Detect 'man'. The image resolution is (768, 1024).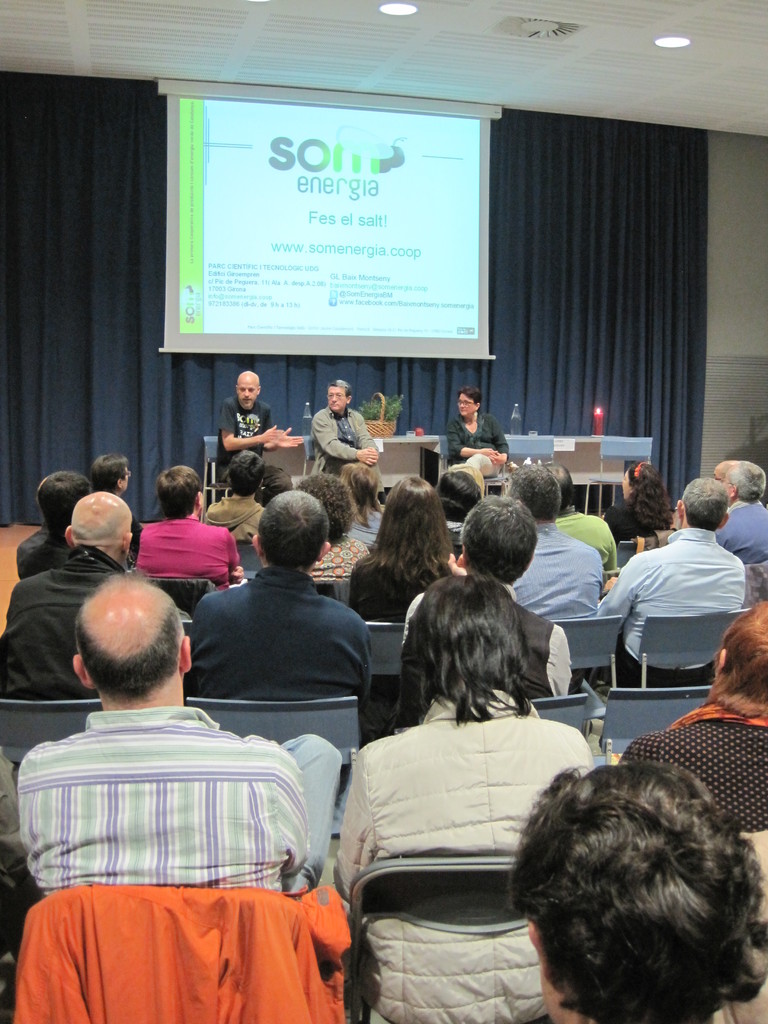
0 488 125 701.
